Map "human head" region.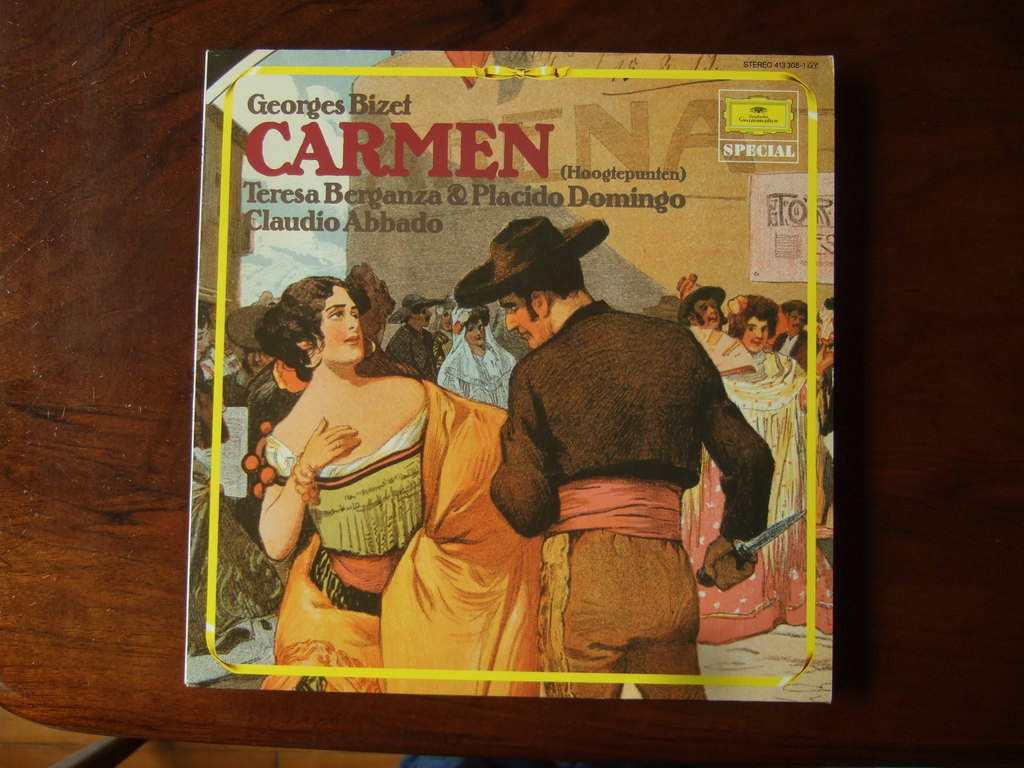
Mapped to BBox(452, 218, 610, 349).
